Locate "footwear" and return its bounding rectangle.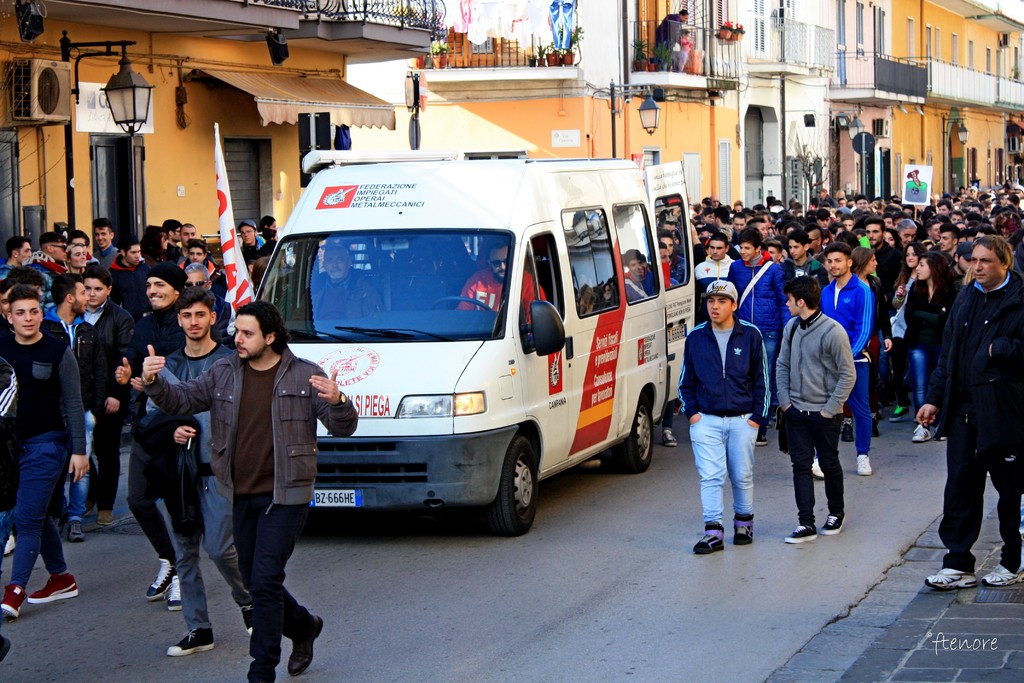
x1=84 y1=498 x2=97 y2=518.
